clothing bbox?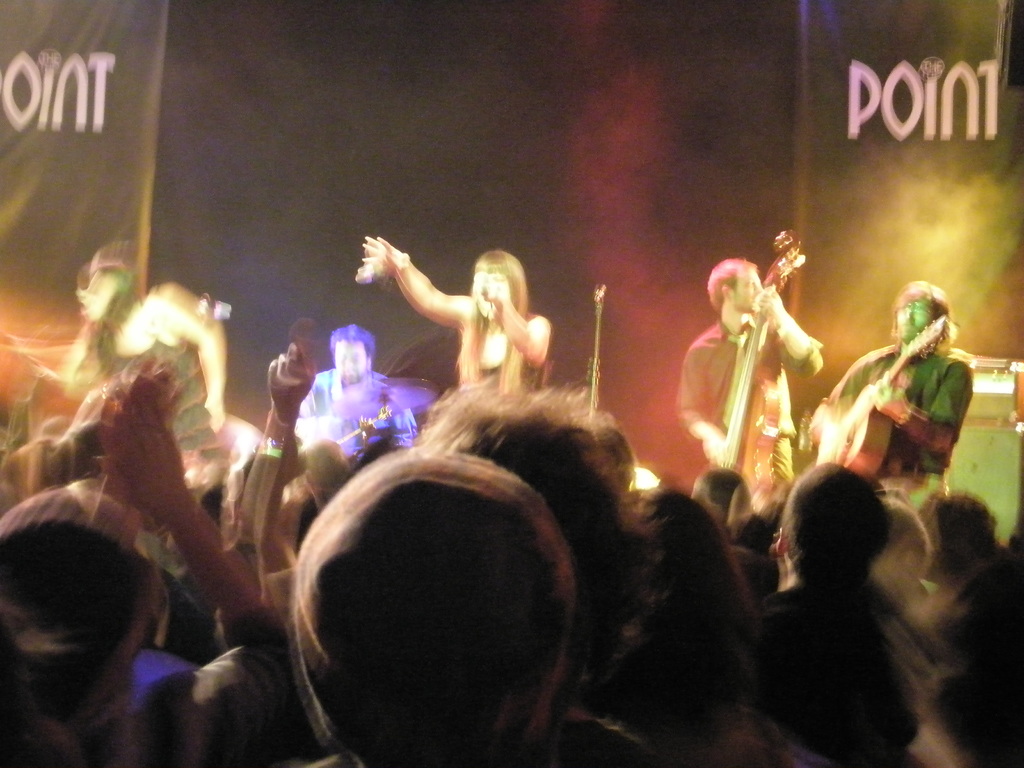
310/457/610/760
